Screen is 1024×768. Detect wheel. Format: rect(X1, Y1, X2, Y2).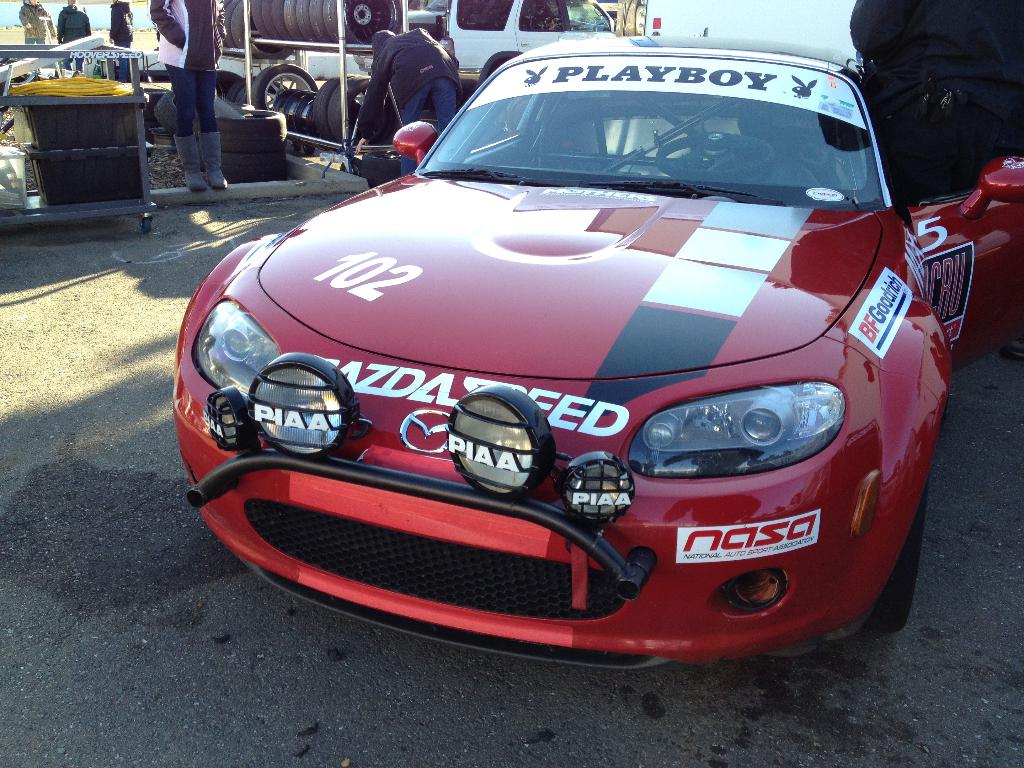
rect(256, 66, 312, 108).
